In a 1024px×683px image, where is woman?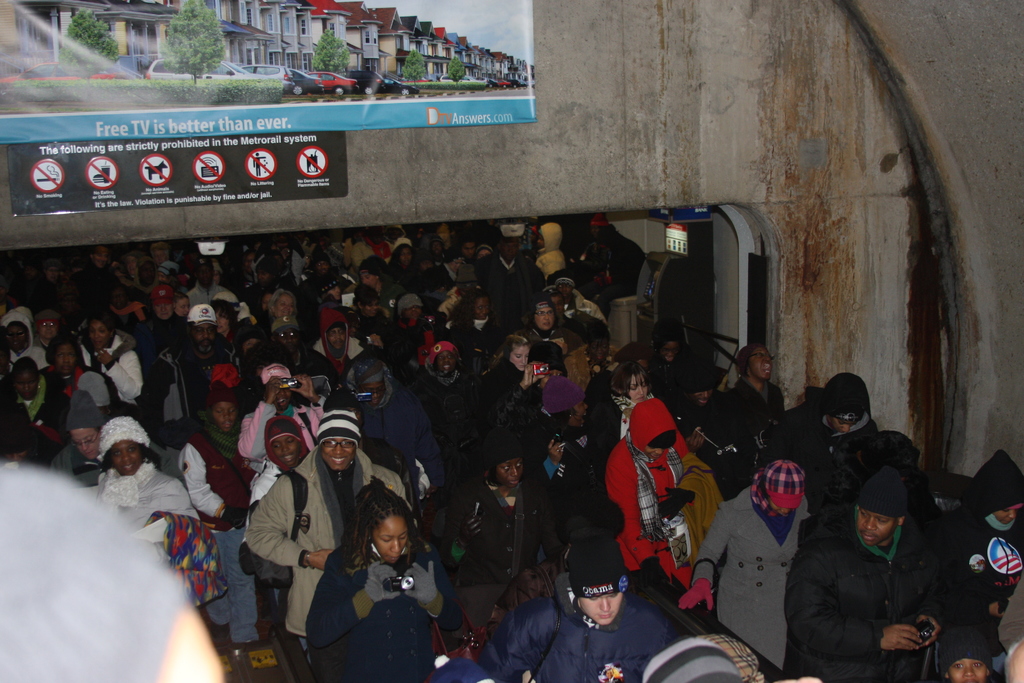
543, 284, 588, 347.
